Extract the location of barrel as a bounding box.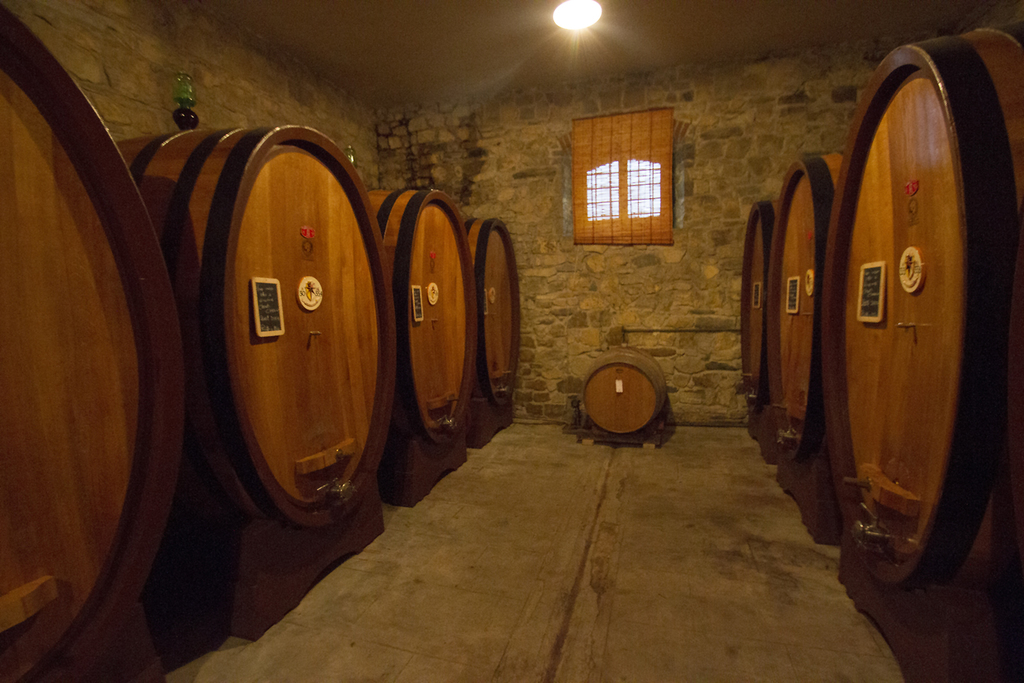
rect(461, 220, 518, 413).
